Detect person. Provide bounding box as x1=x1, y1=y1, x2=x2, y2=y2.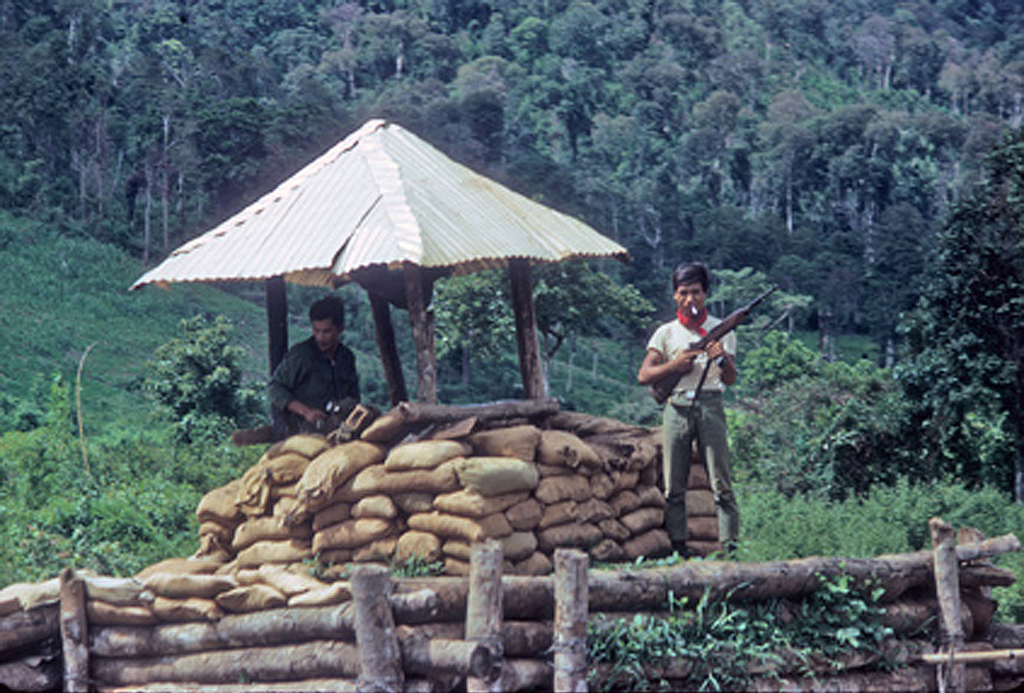
x1=261, y1=296, x2=360, y2=439.
